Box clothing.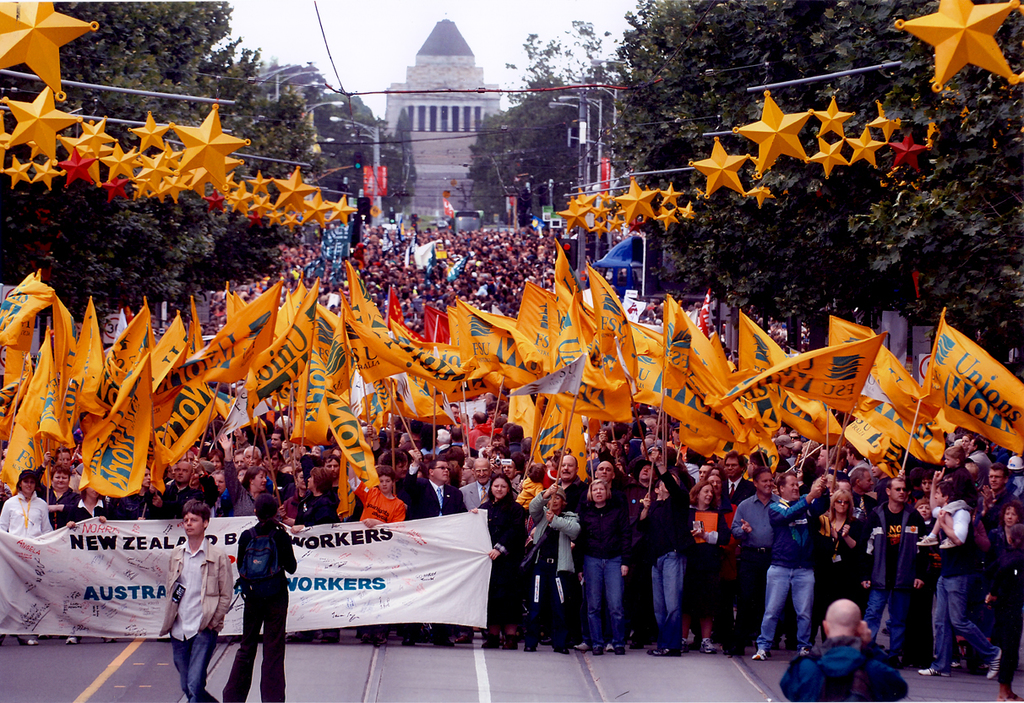
<bbox>162, 539, 234, 702</bbox>.
